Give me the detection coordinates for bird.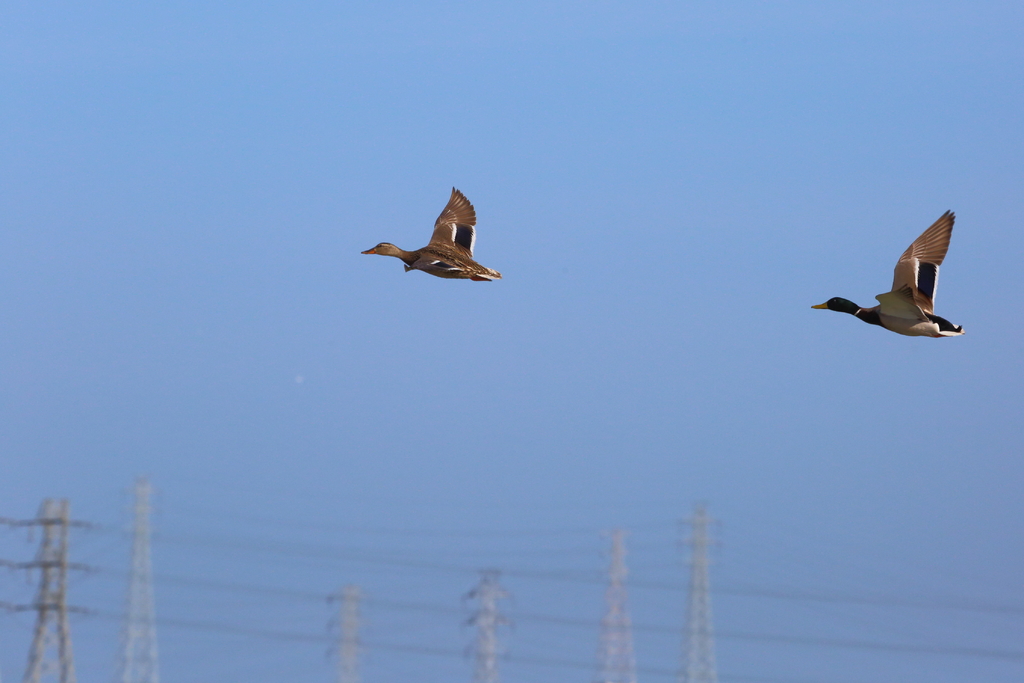
x1=822, y1=214, x2=972, y2=351.
